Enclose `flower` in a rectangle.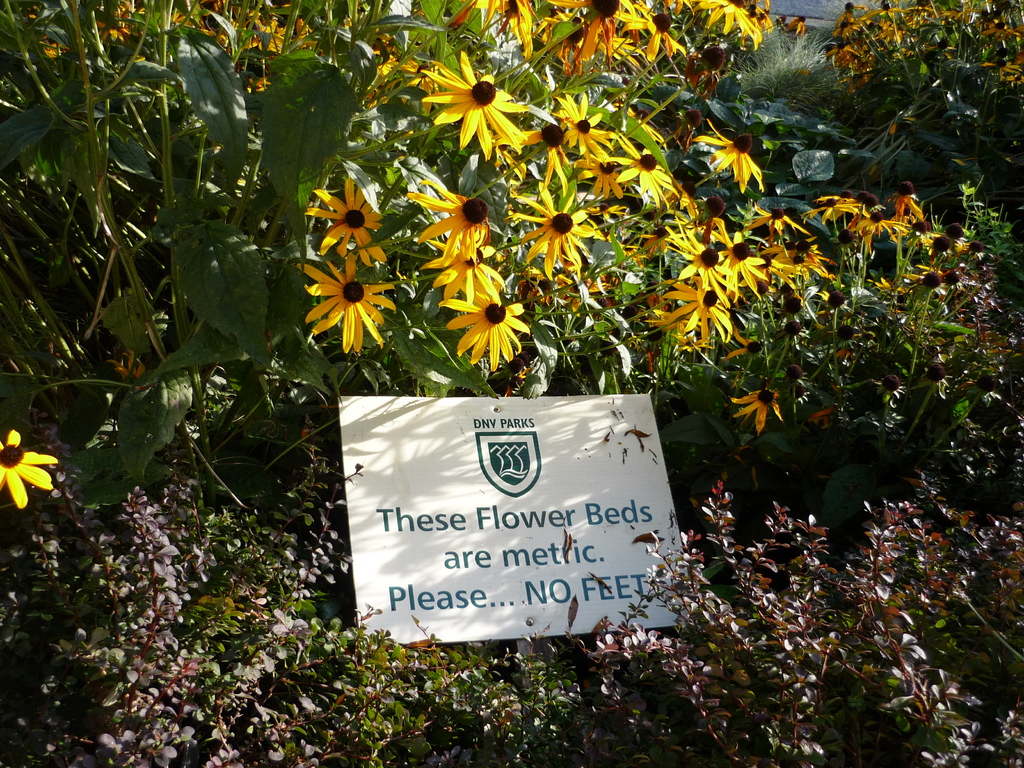
726,324,768,372.
